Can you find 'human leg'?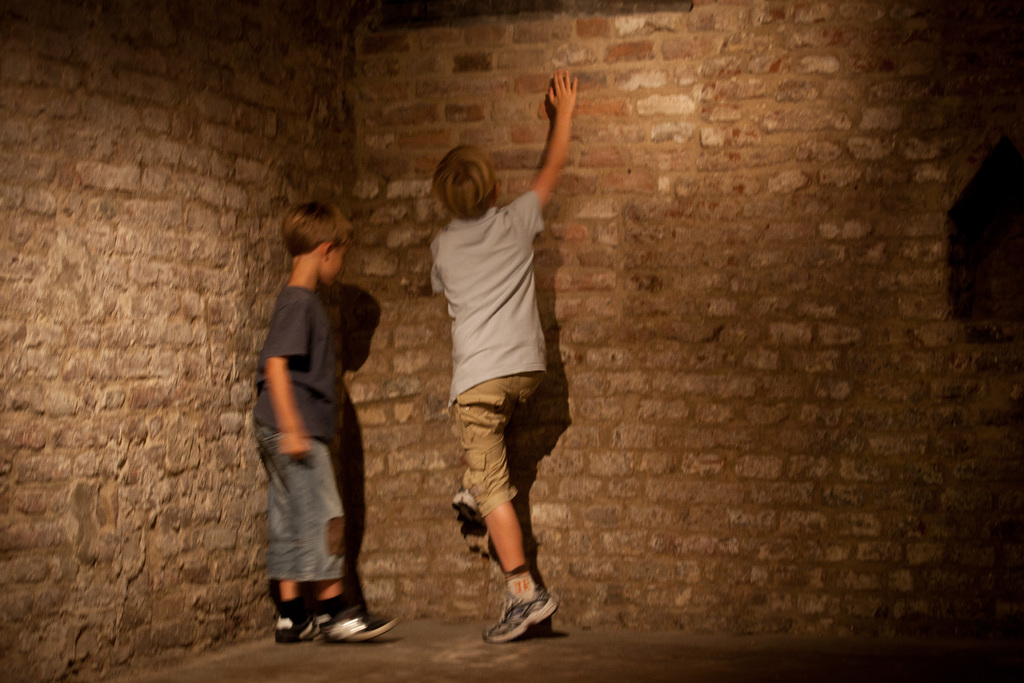
Yes, bounding box: bbox=[461, 413, 562, 639].
